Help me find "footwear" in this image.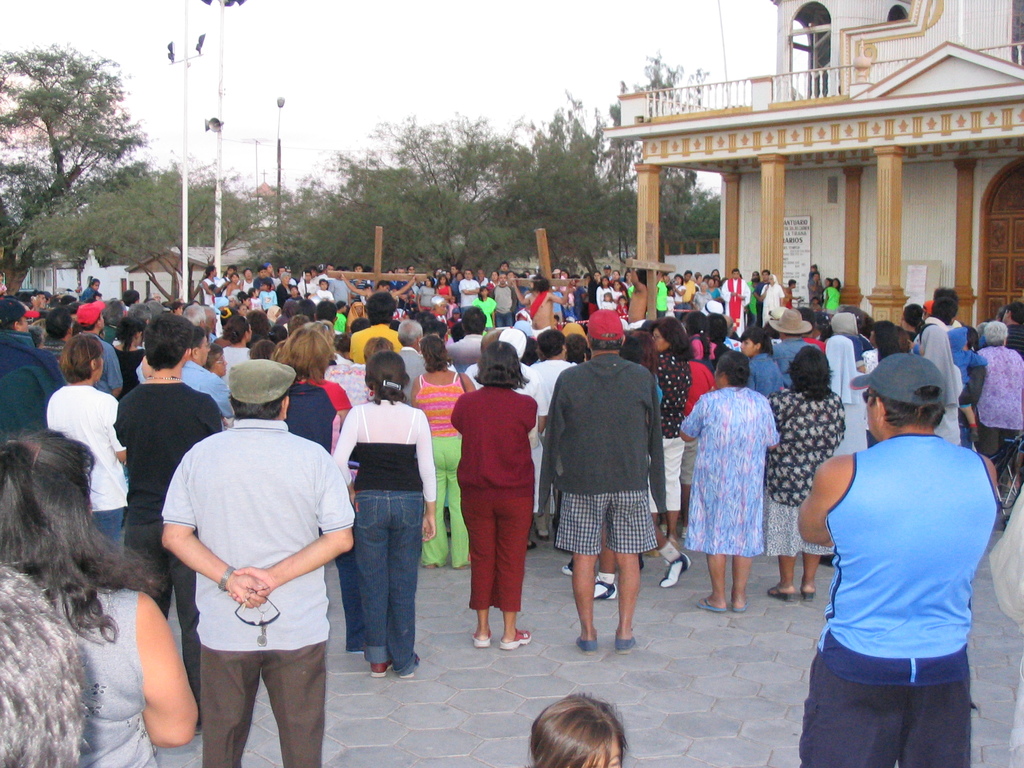
Found it: [371,662,391,678].
